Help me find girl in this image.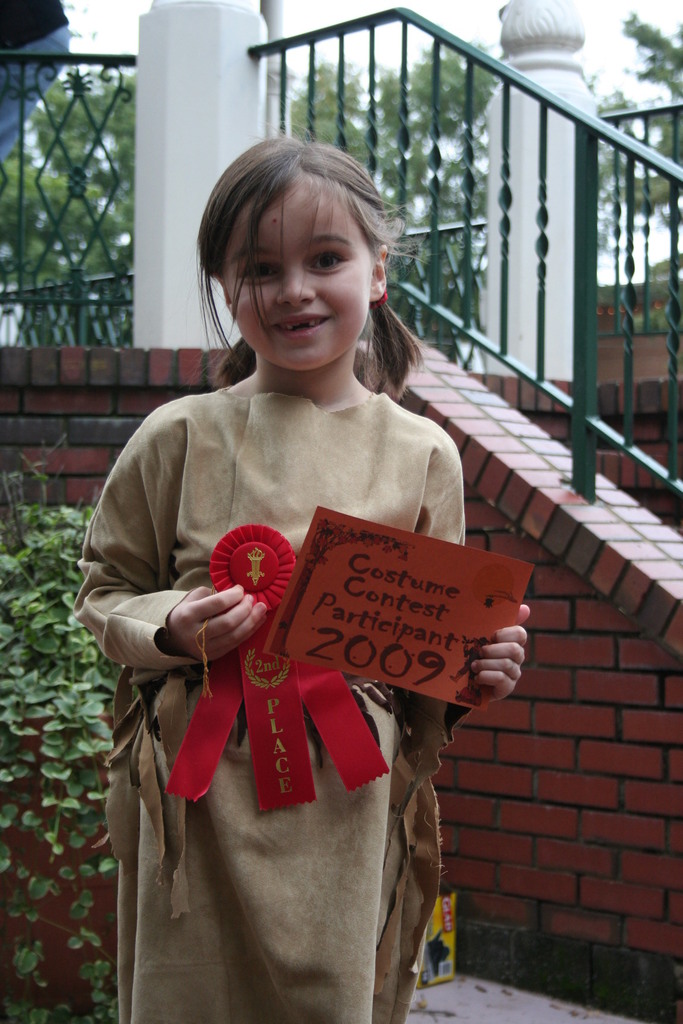
Found it: x1=71, y1=128, x2=531, y2=1022.
